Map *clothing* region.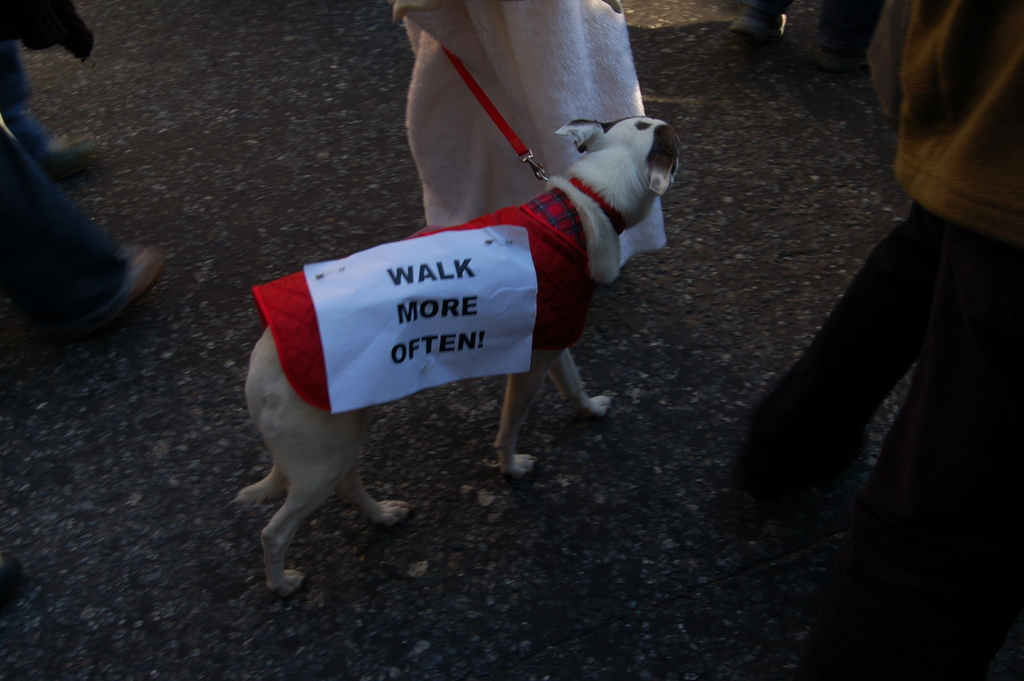
Mapped to <bbox>0, 0, 102, 154</bbox>.
